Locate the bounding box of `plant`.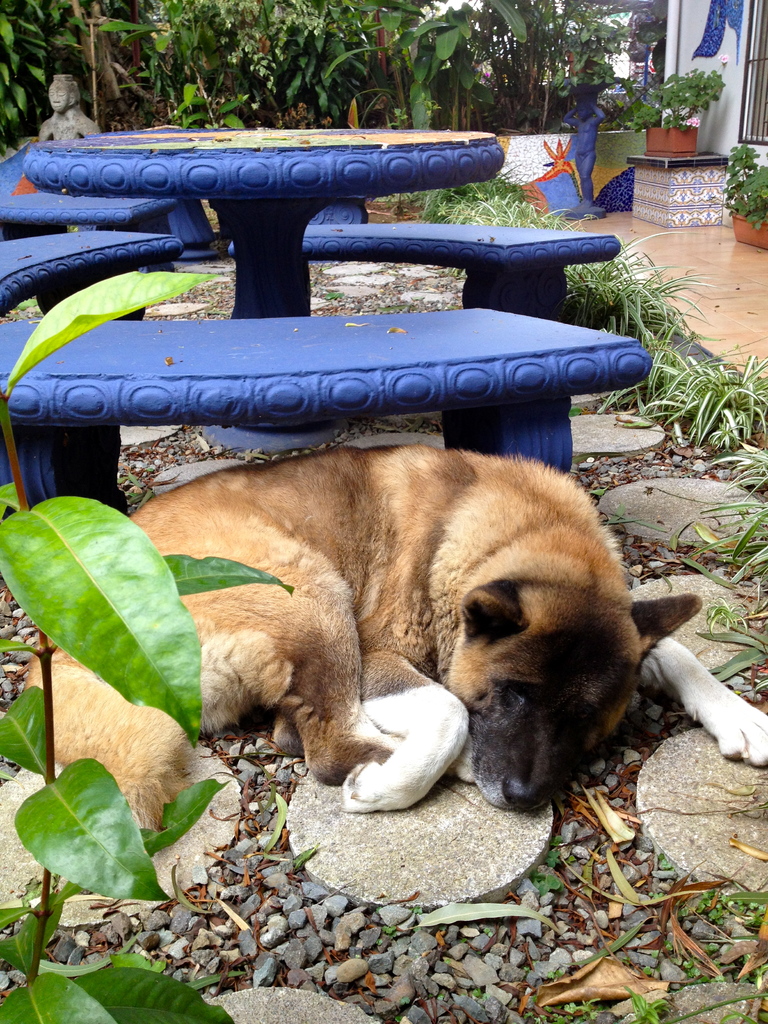
Bounding box: 616, 471, 767, 700.
